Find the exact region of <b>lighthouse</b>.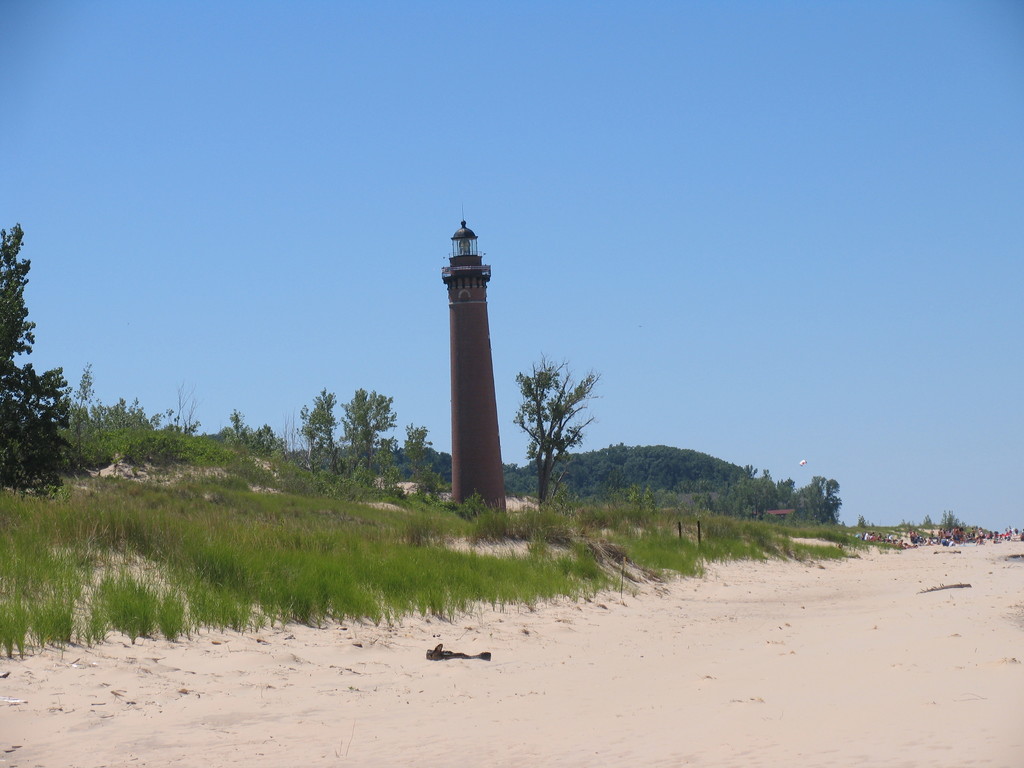
Exact region: 441, 203, 508, 512.
